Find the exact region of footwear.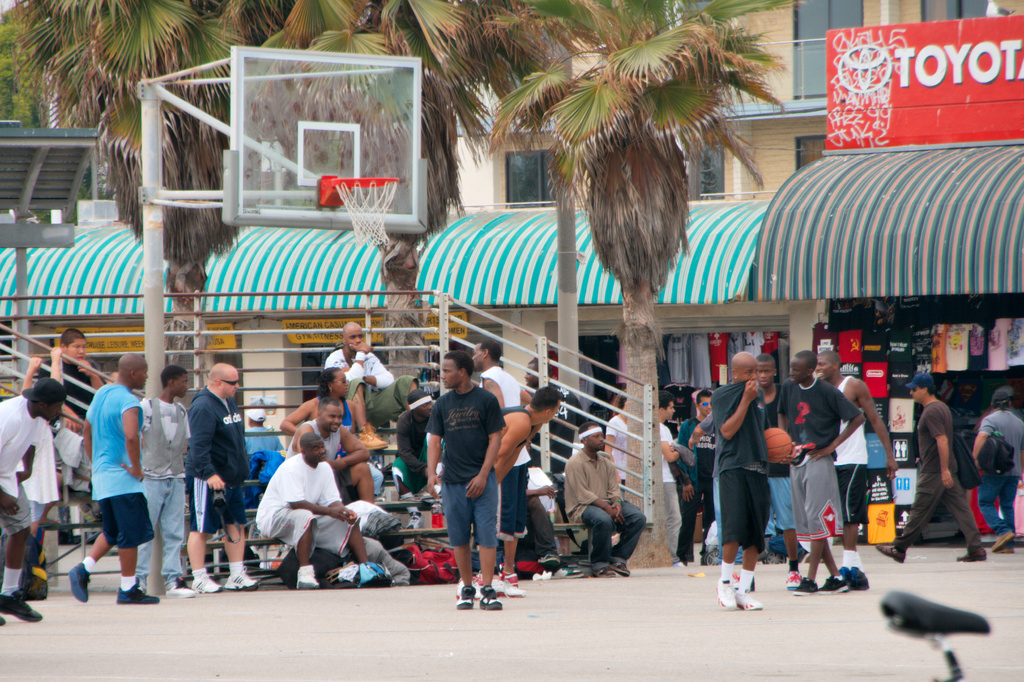
Exact region: select_region(812, 570, 850, 592).
